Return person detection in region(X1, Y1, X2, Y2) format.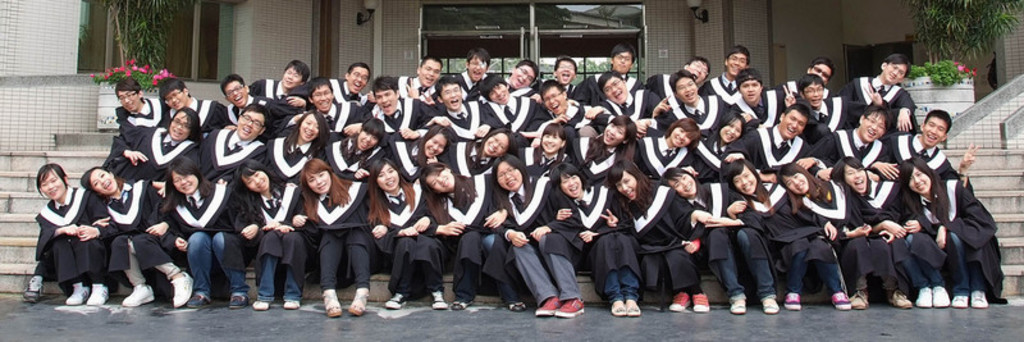
region(120, 106, 200, 195).
